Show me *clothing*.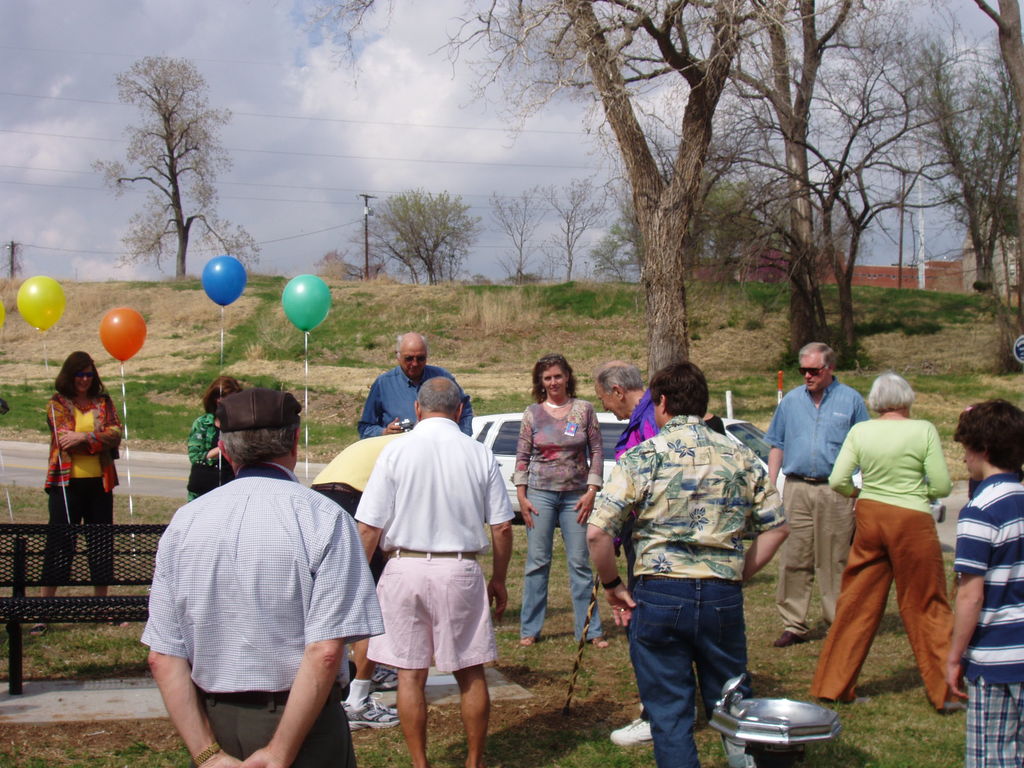
*clothing* is here: region(615, 392, 659, 590).
